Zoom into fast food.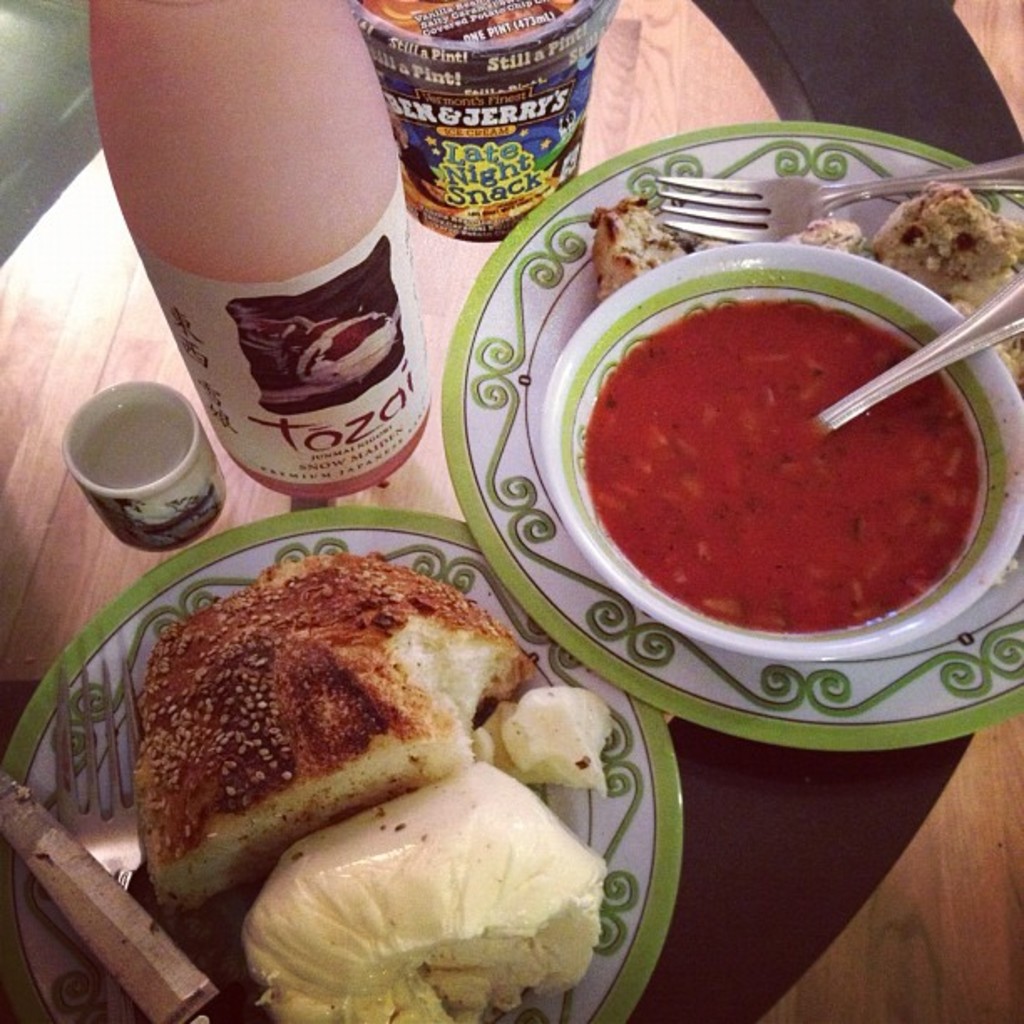
Zoom target: 586 201 688 298.
